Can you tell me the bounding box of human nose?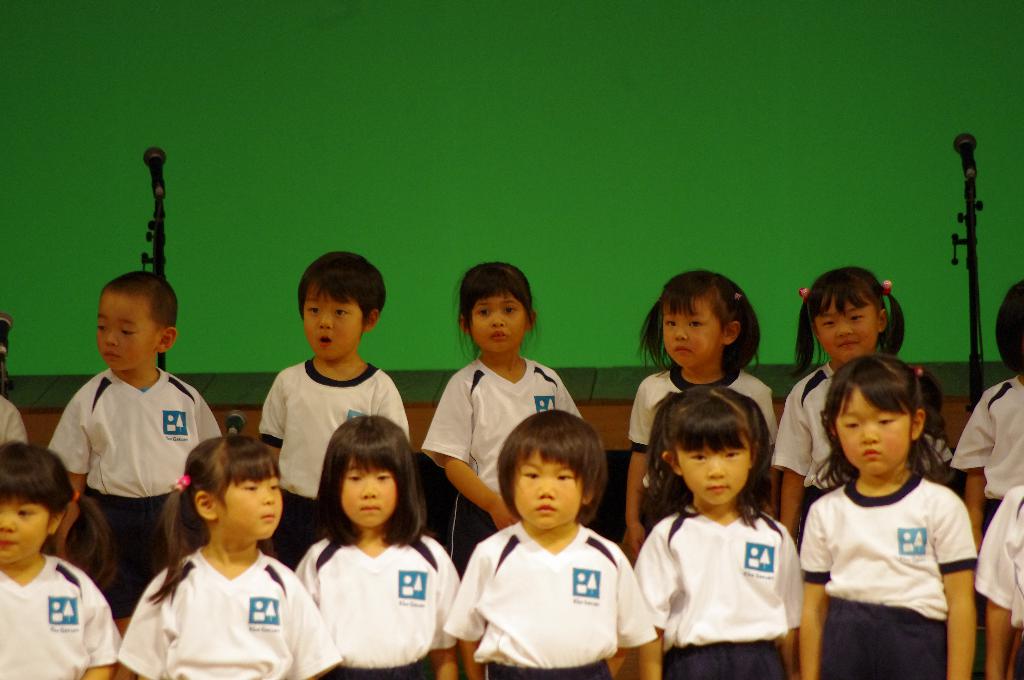
crop(538, 478, 553, 500).
